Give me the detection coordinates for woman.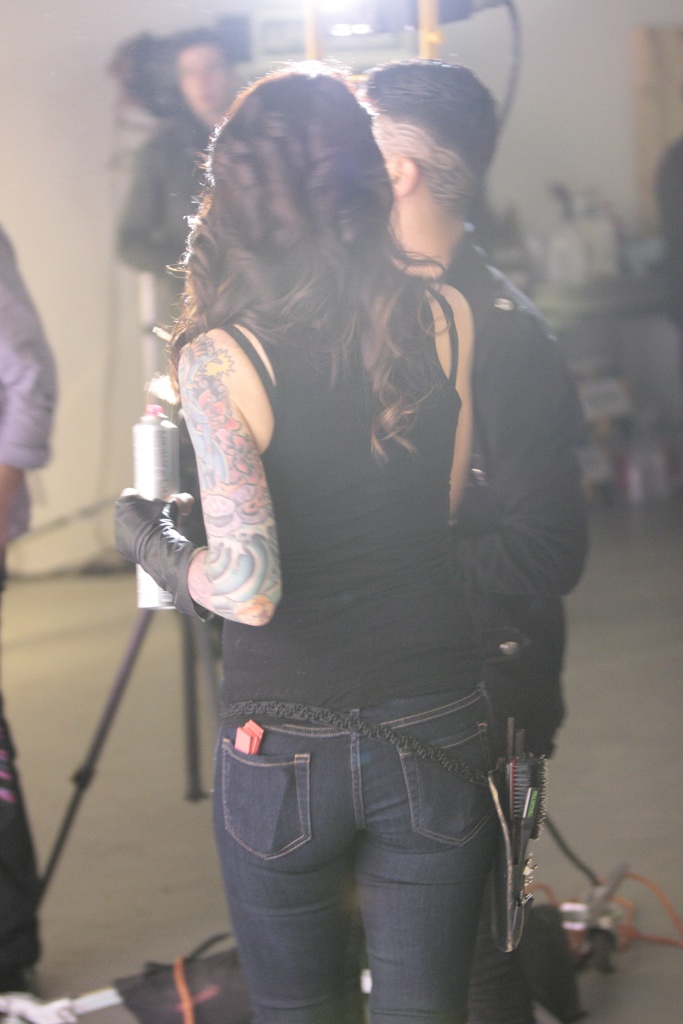
(117, 51, 506, 1023).
